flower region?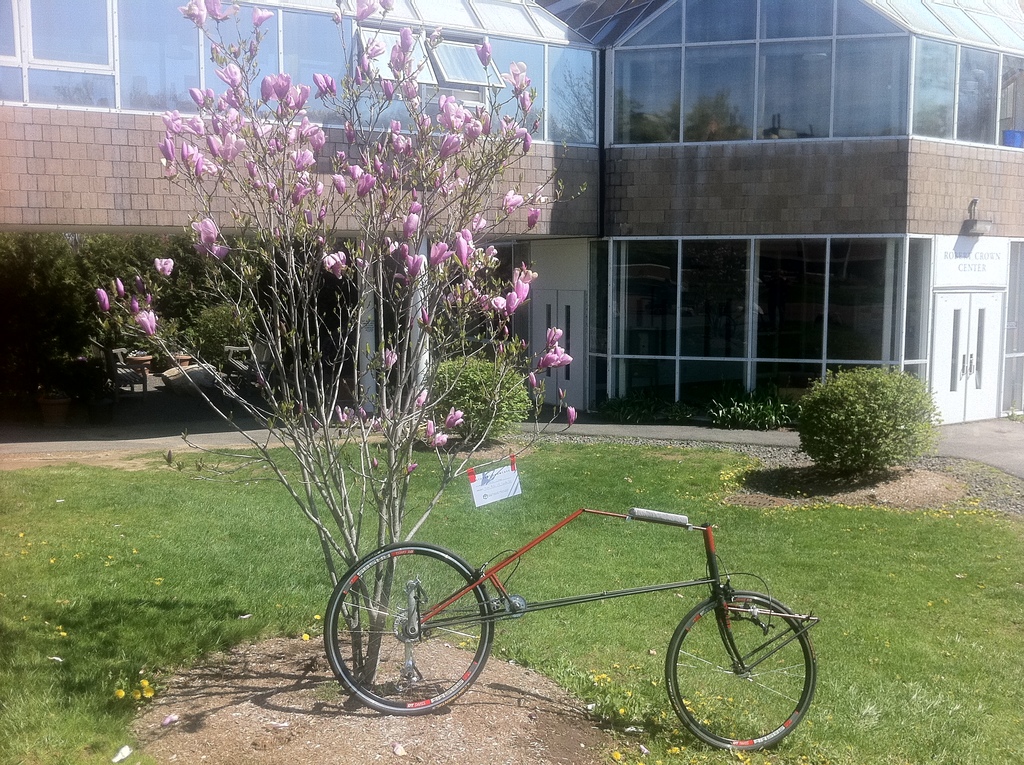
pyautogui.locateOnScreen(385, 347, 401, 369)
